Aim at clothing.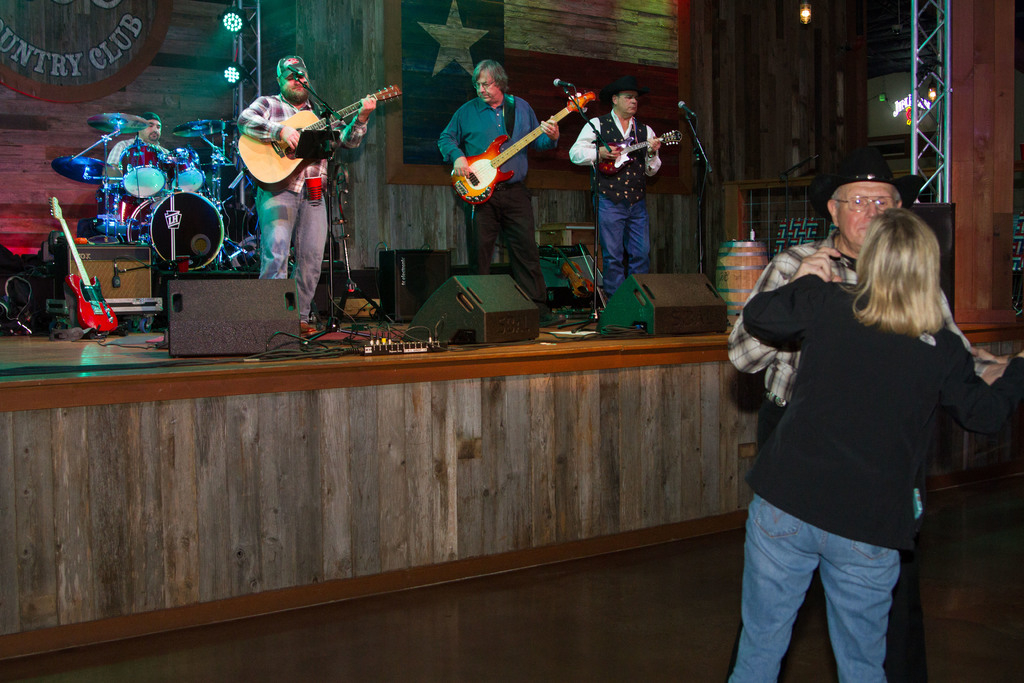
Aimed at Rect(107, 138, 168, 189).
